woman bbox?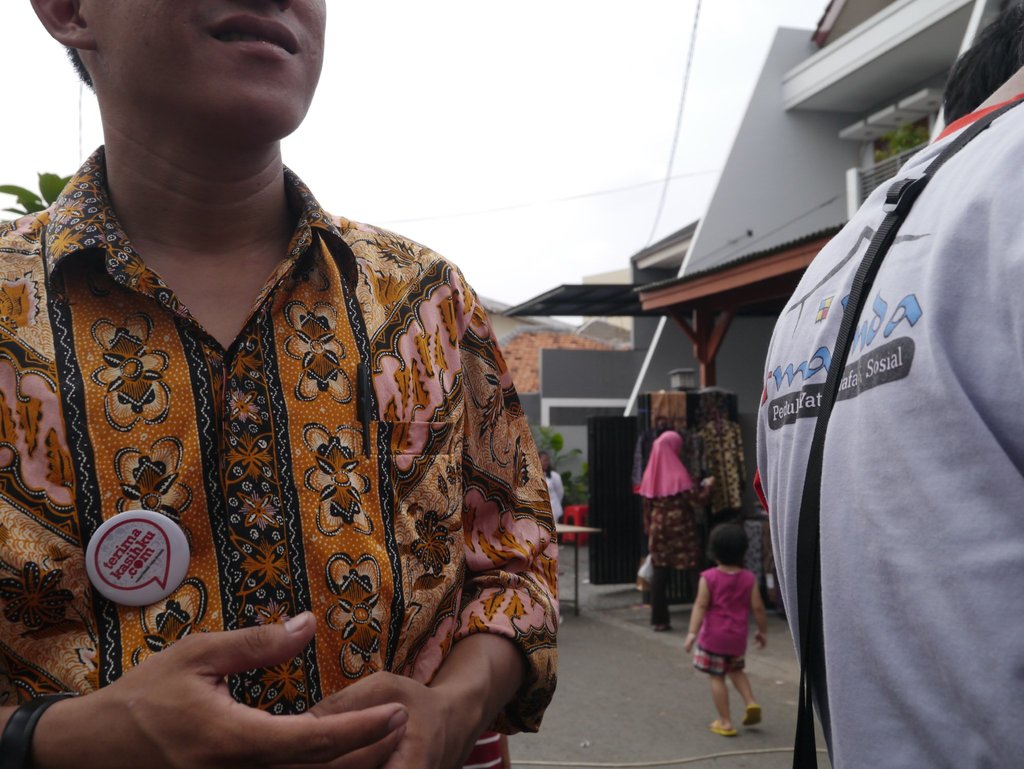
box(636, 423, 717, 629)
